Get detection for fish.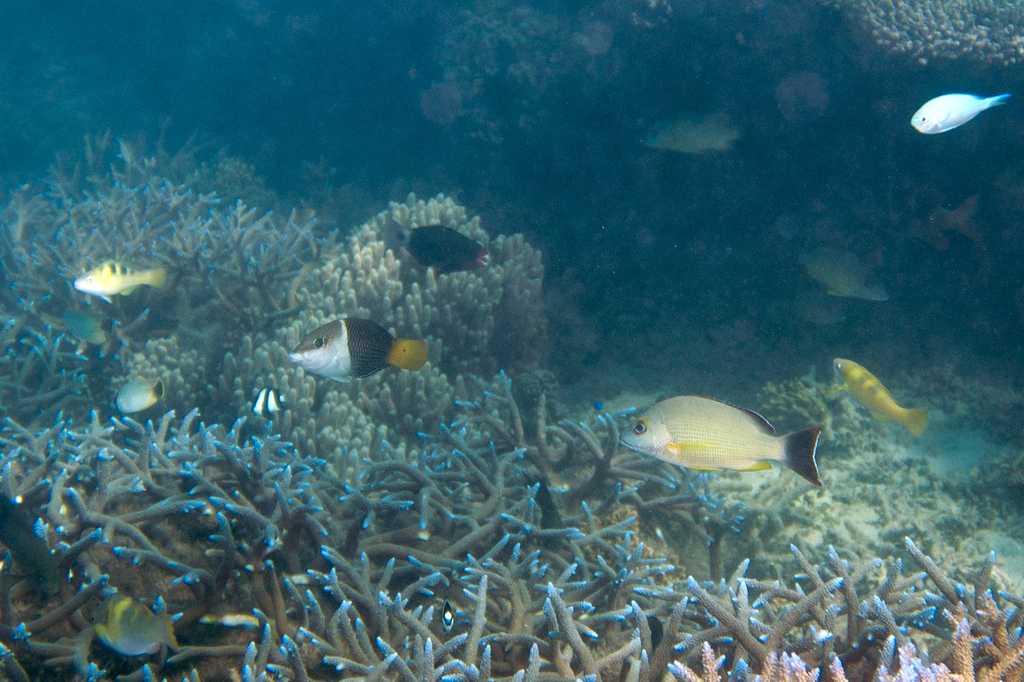
Detection: 585, 391, 843, 496.
